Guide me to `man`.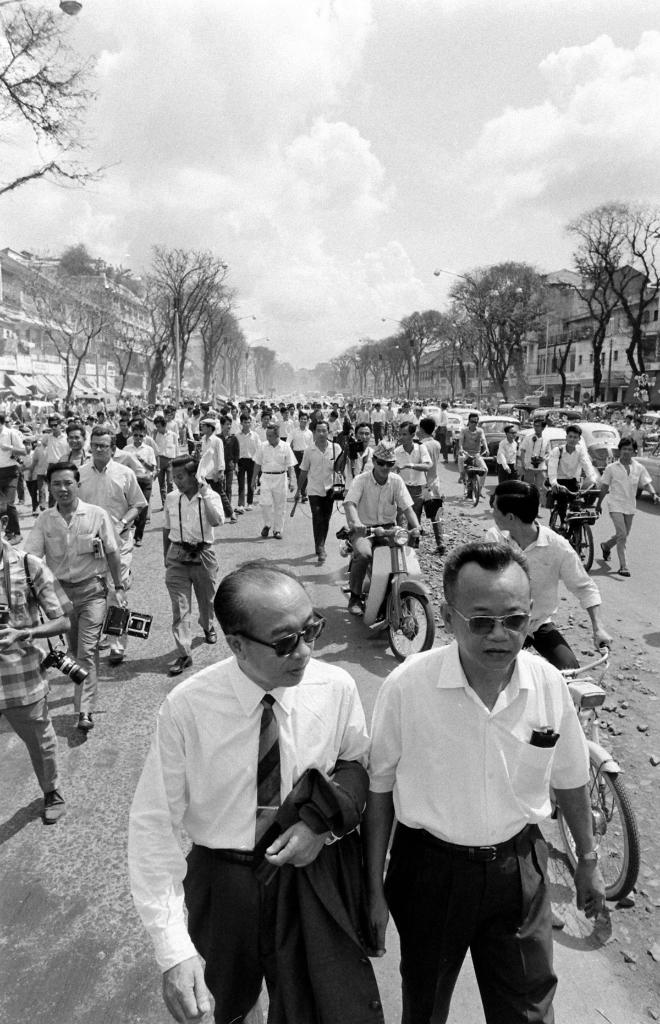
Guidance: bbox=[457, 412, 494, 497].
